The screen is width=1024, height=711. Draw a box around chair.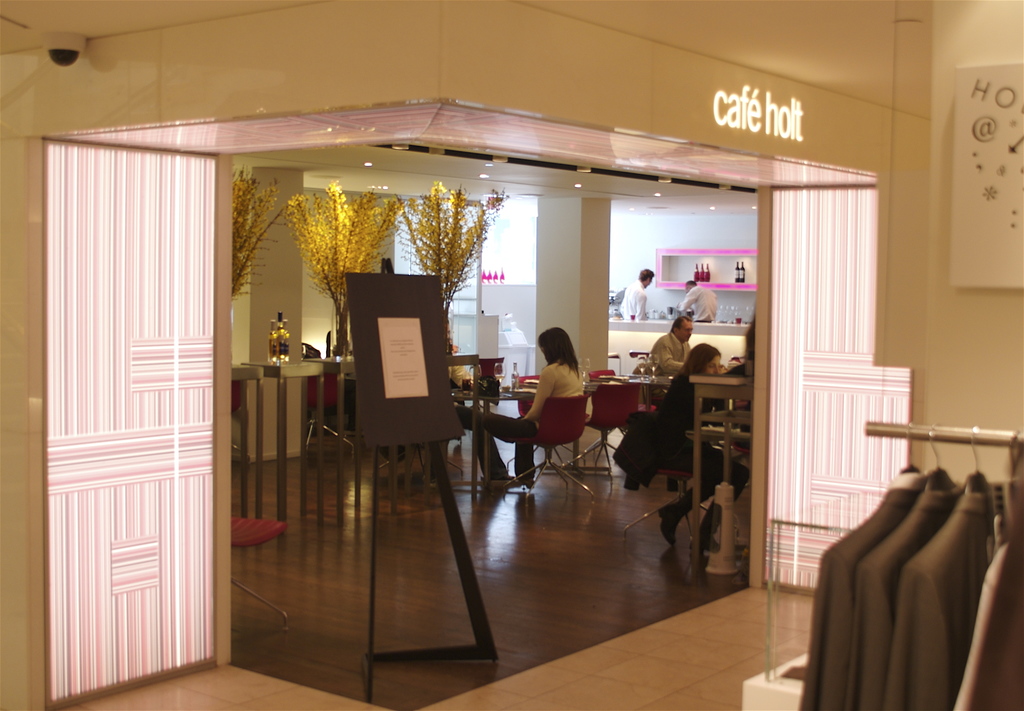
<box>465,350,505,413</box>.
